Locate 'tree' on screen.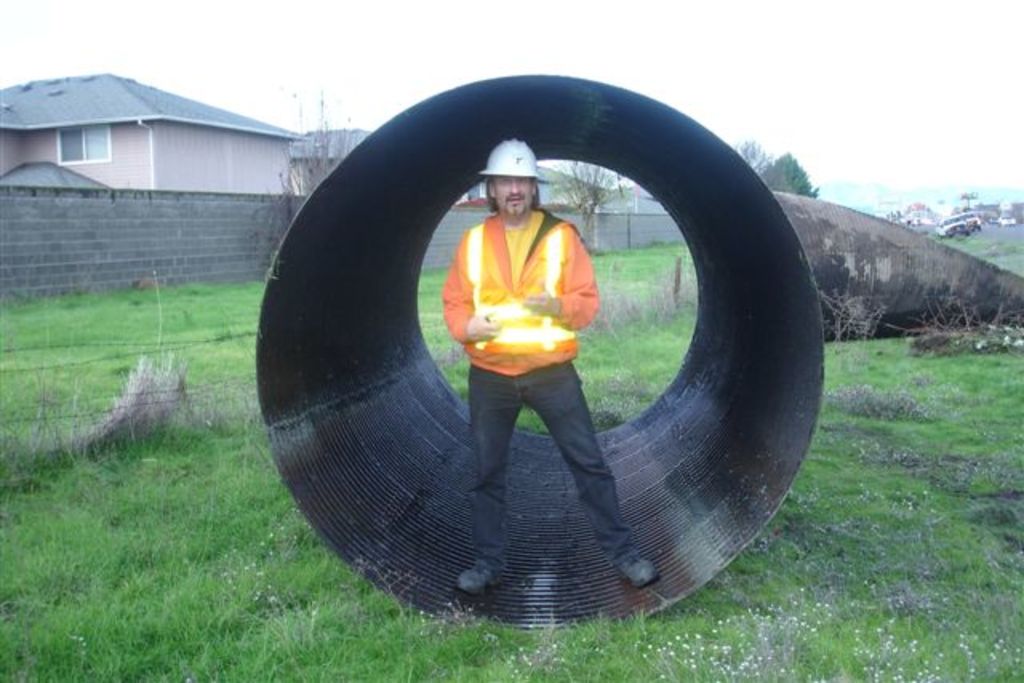
On screen at <region>734, 142, 765, 166</region>.
